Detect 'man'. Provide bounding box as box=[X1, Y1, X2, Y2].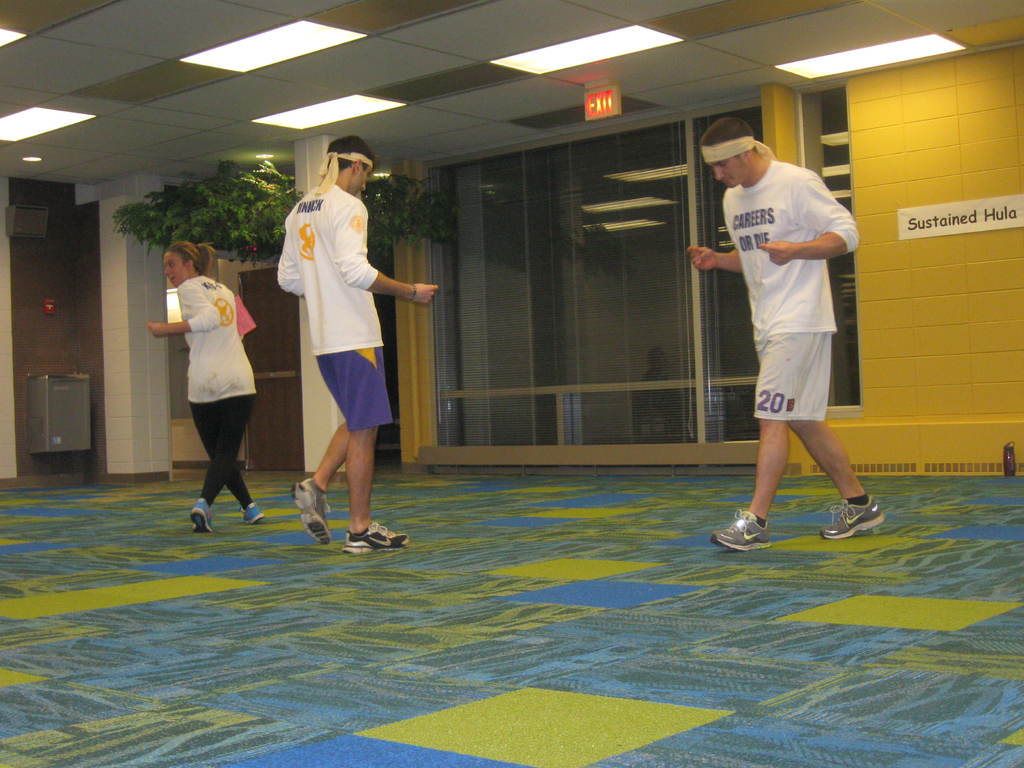
box=[691, 115, 902, 543].
